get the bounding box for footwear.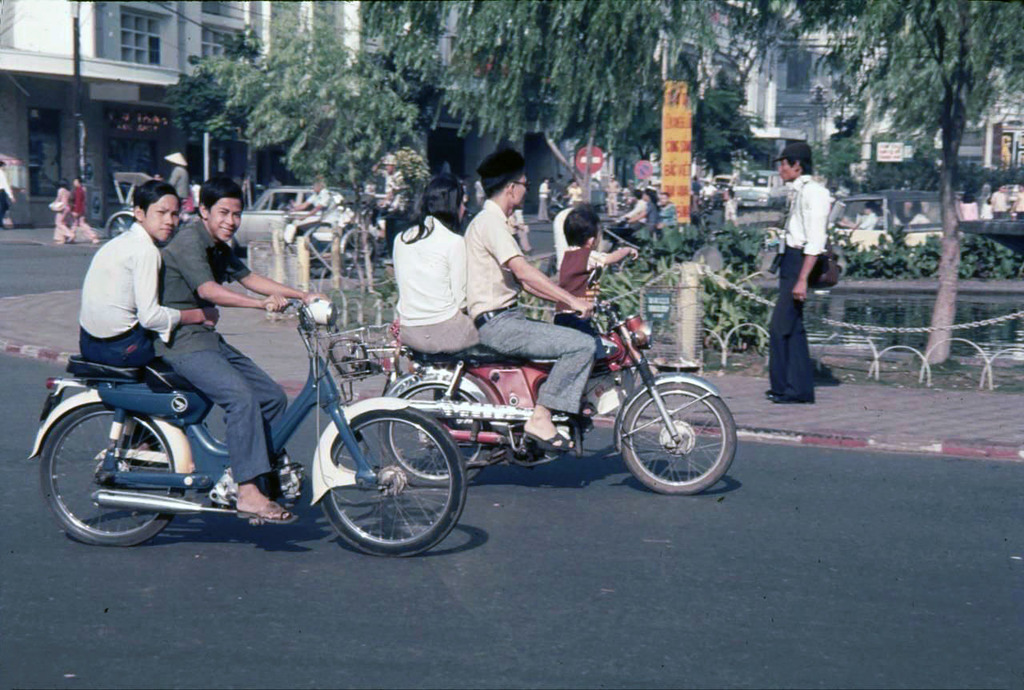
crop(521, 433, 575, 450).
